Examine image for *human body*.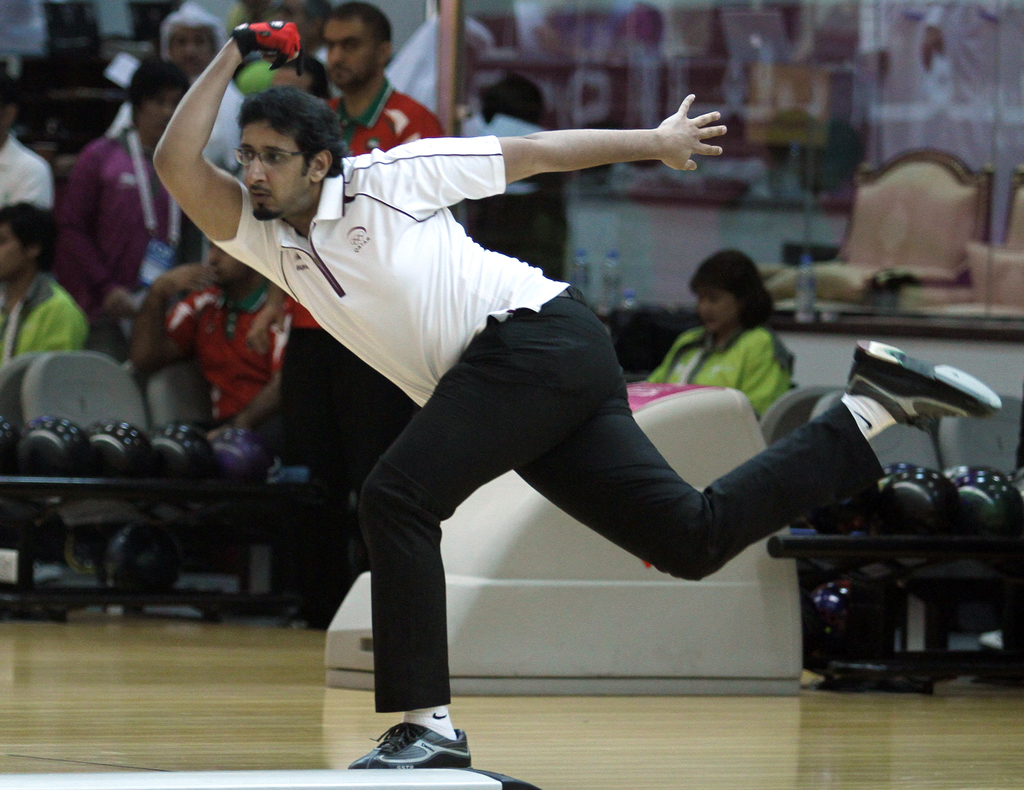
Examination result: select_region(45, 51, 205, 377).
